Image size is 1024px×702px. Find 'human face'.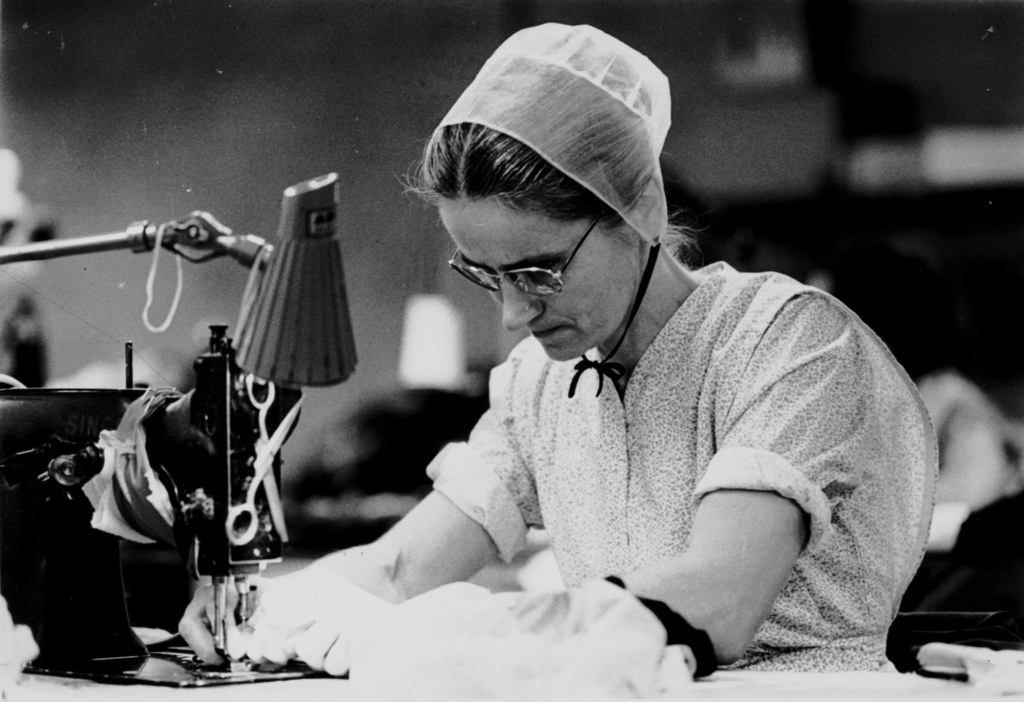
region(438, 196, 639, 363).
